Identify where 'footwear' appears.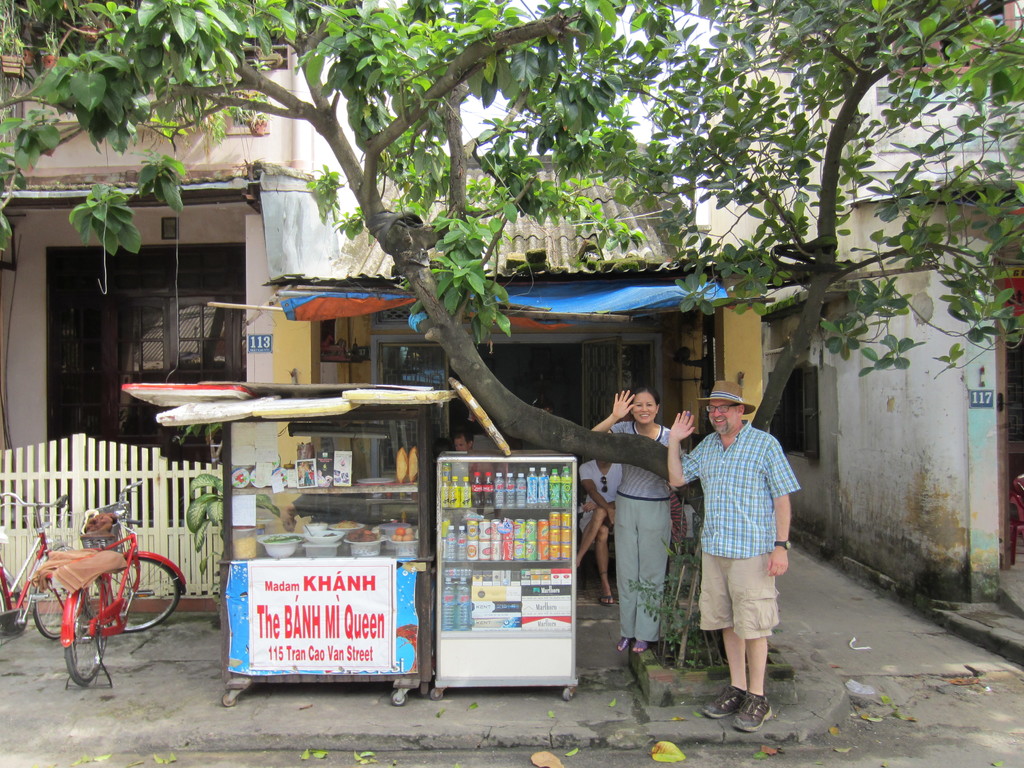
Appears at [x1=735, y1=693, x2=776, y2=734].
